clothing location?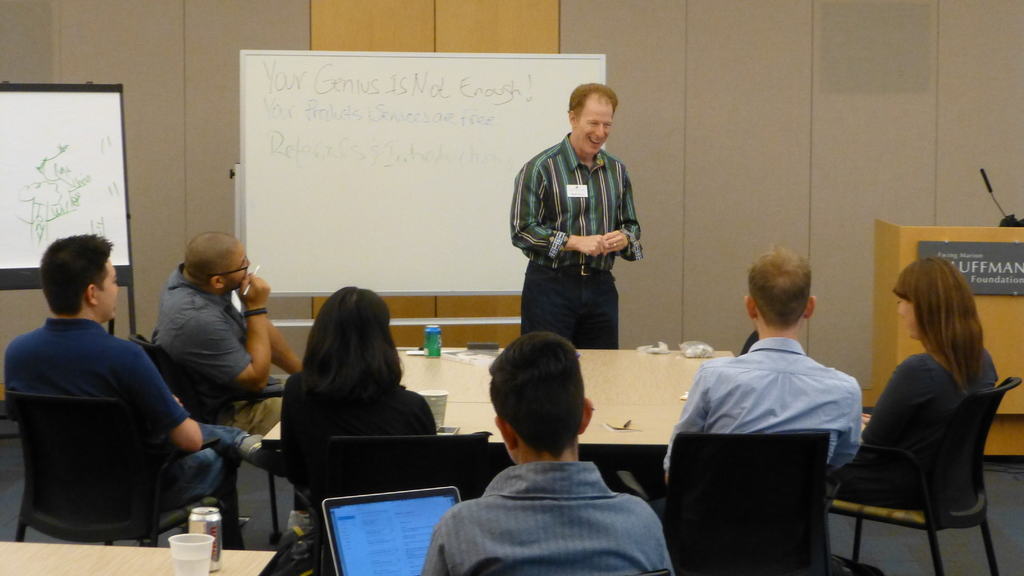
[left=424, top=420, right=675, bottom=570]
